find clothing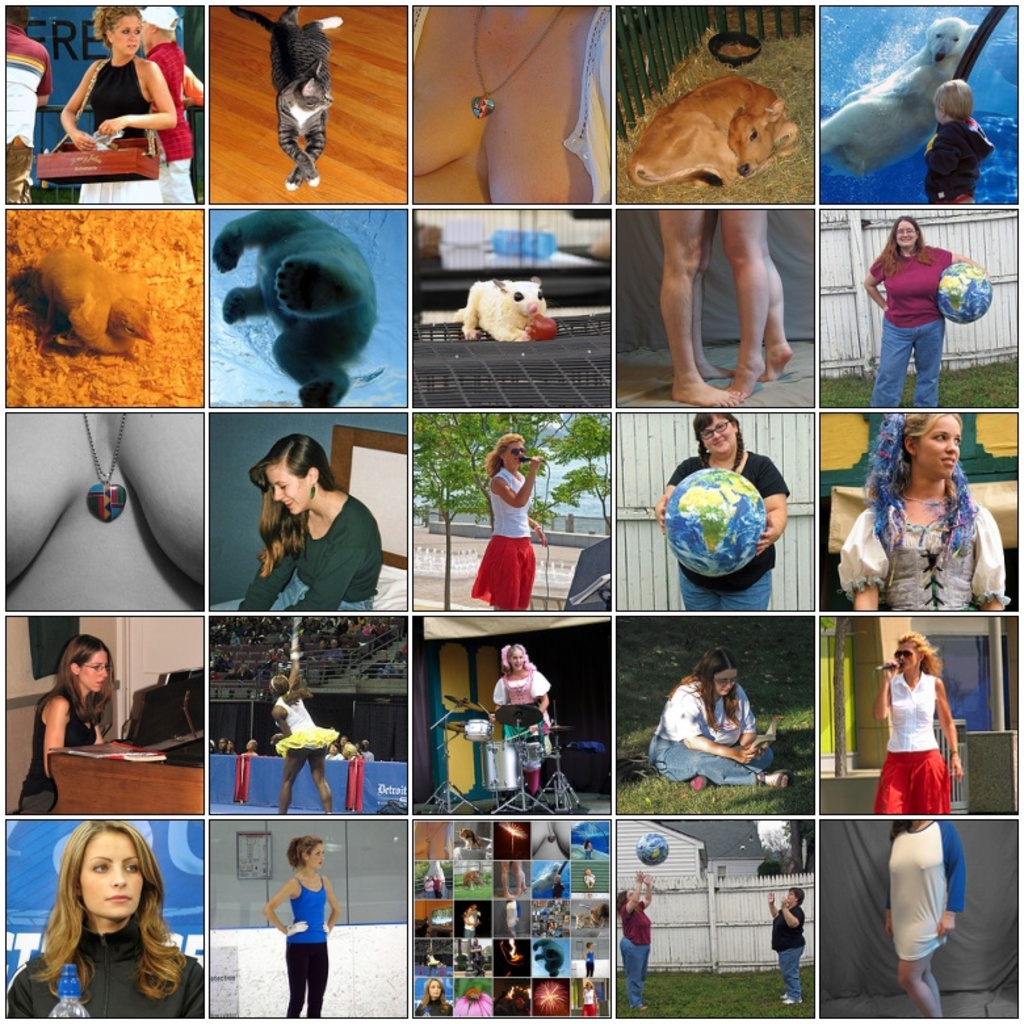
Rect(4, 26, 49, 203)
